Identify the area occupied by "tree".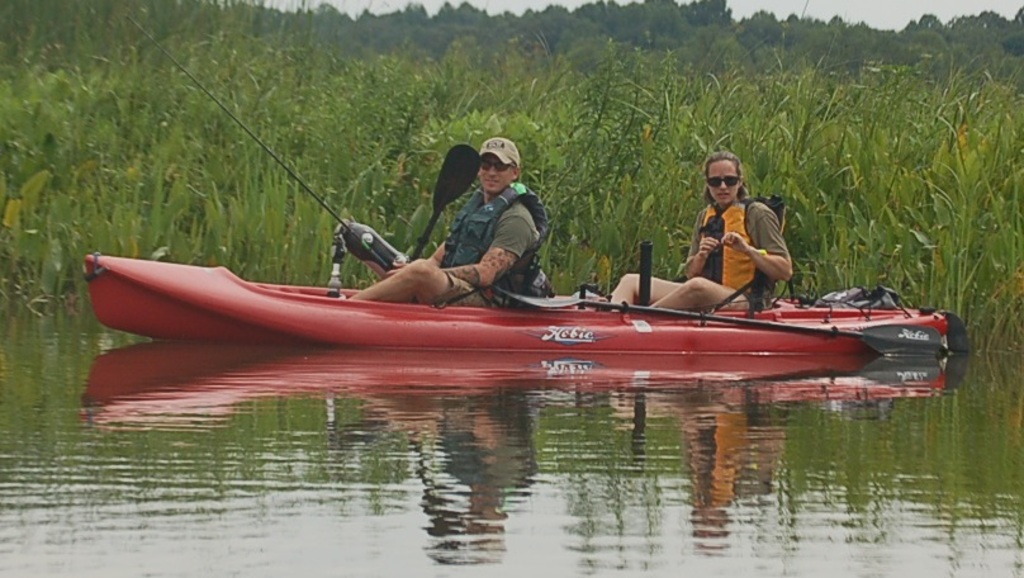
Area: {"left": 952, "top": 9, "right": 978, "bottom": 47}.
